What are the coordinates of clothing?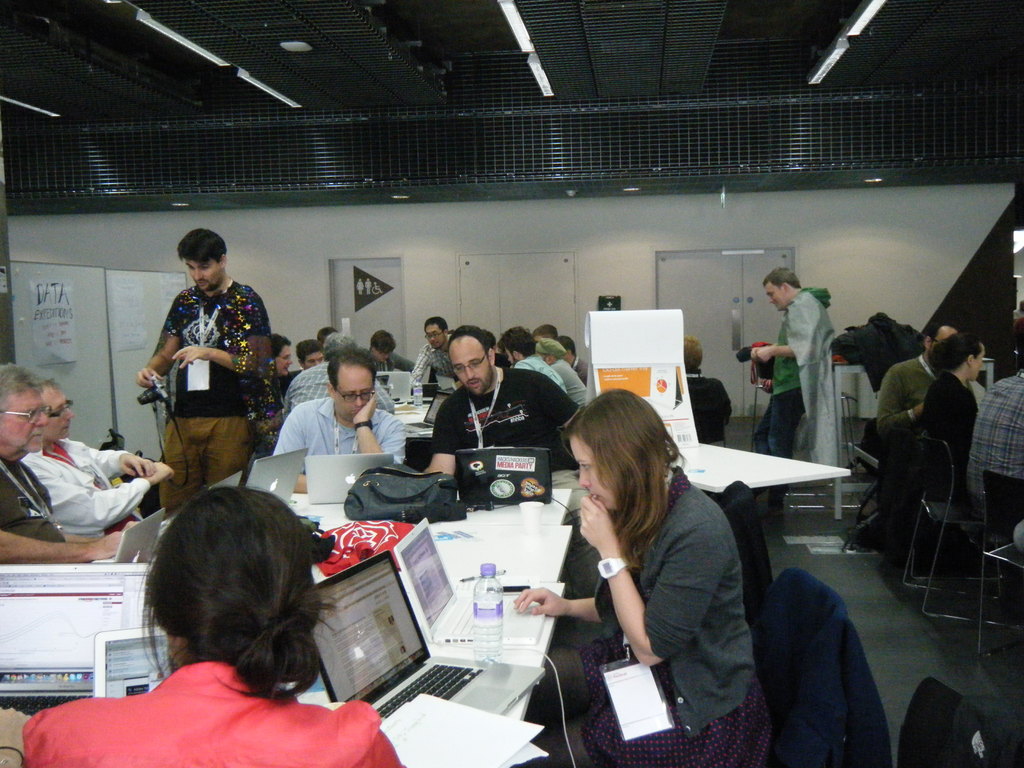
l=7, t=424, r=157, b=543.
